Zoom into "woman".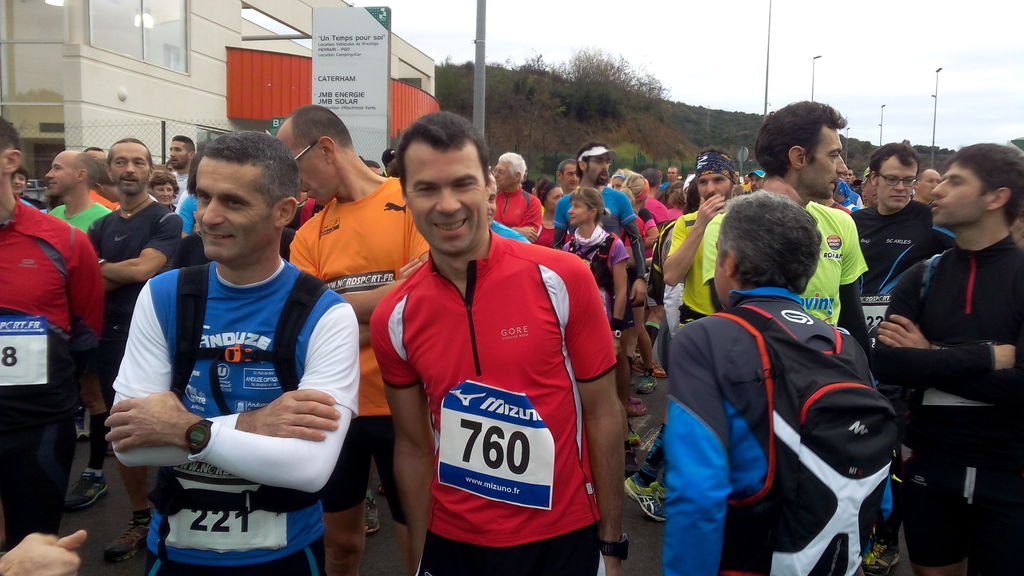
Zoom target: [left=147, top=174, right=176, bottom=204].
